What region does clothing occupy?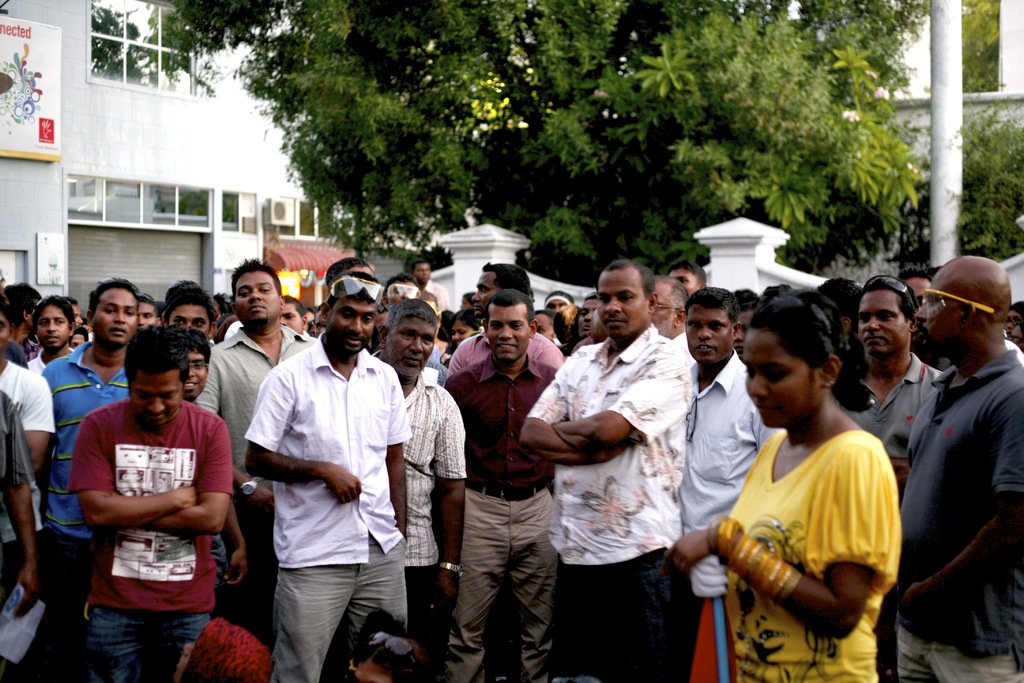
(left=380, top=363, right=465, bottom=672).
